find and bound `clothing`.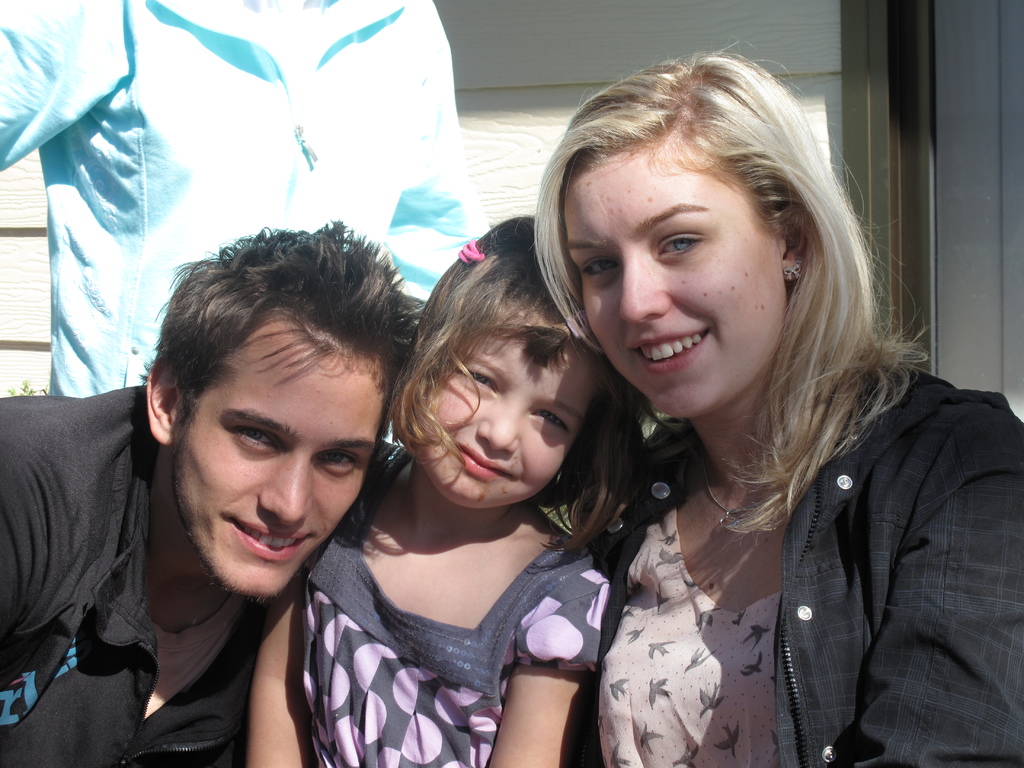
Bound: bbox=[0, 383, 273, 758].
